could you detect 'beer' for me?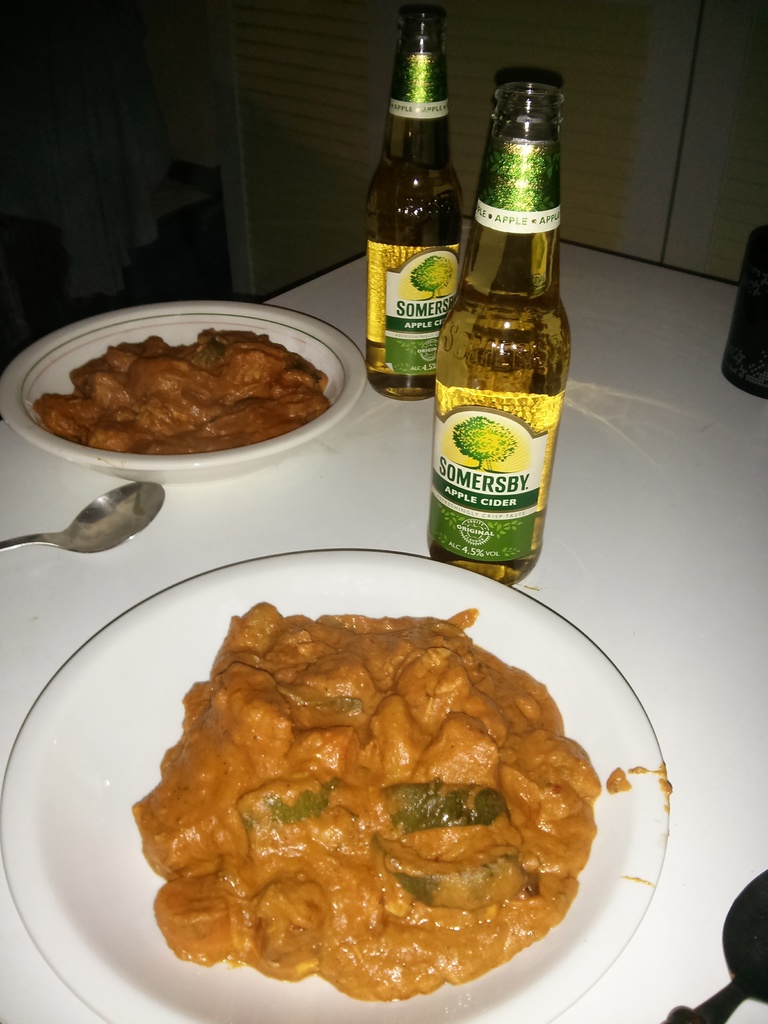
Detection result: left=422, top=77, right=577, bottom=585.
